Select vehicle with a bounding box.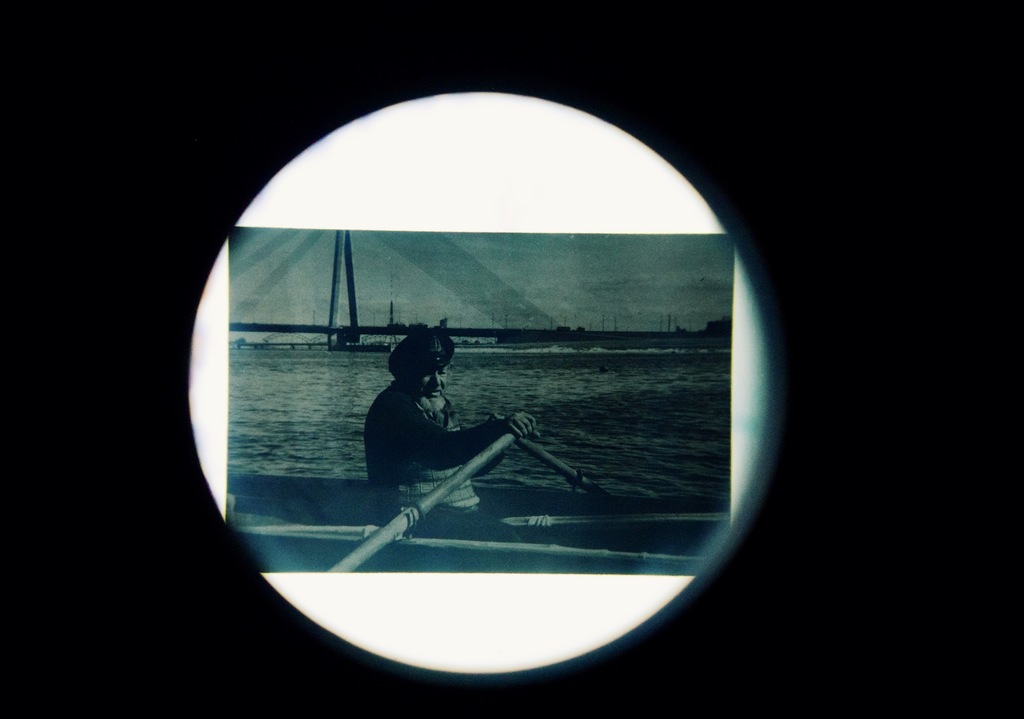
region(224, 433, 730, 578).
